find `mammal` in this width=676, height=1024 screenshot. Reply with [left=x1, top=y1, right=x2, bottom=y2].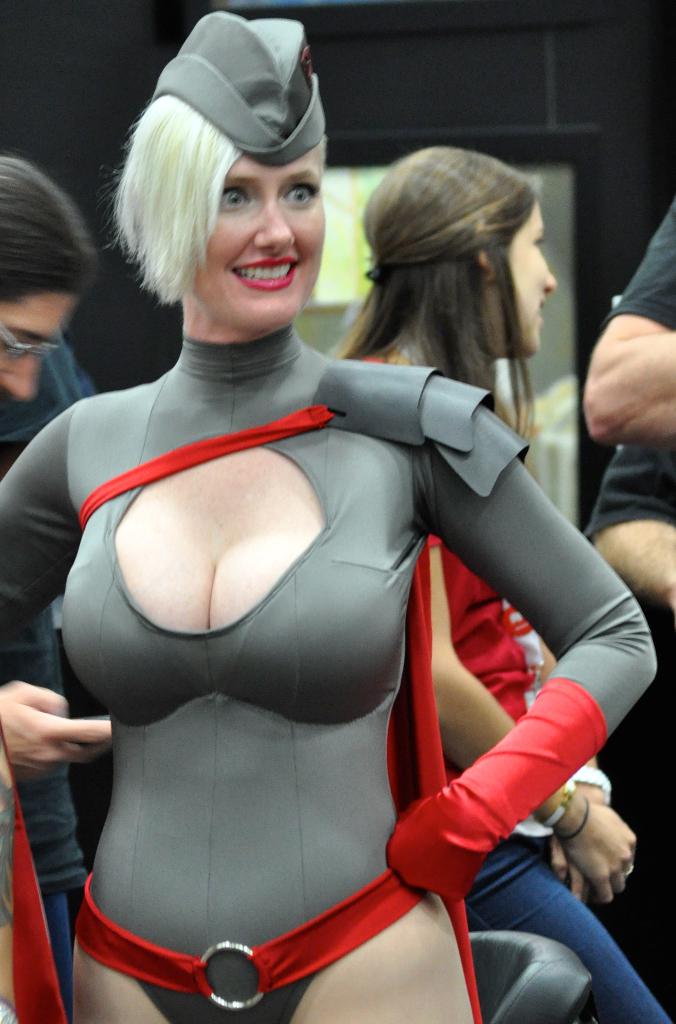
[left=0, top=13, right=652, bottom=1023].
